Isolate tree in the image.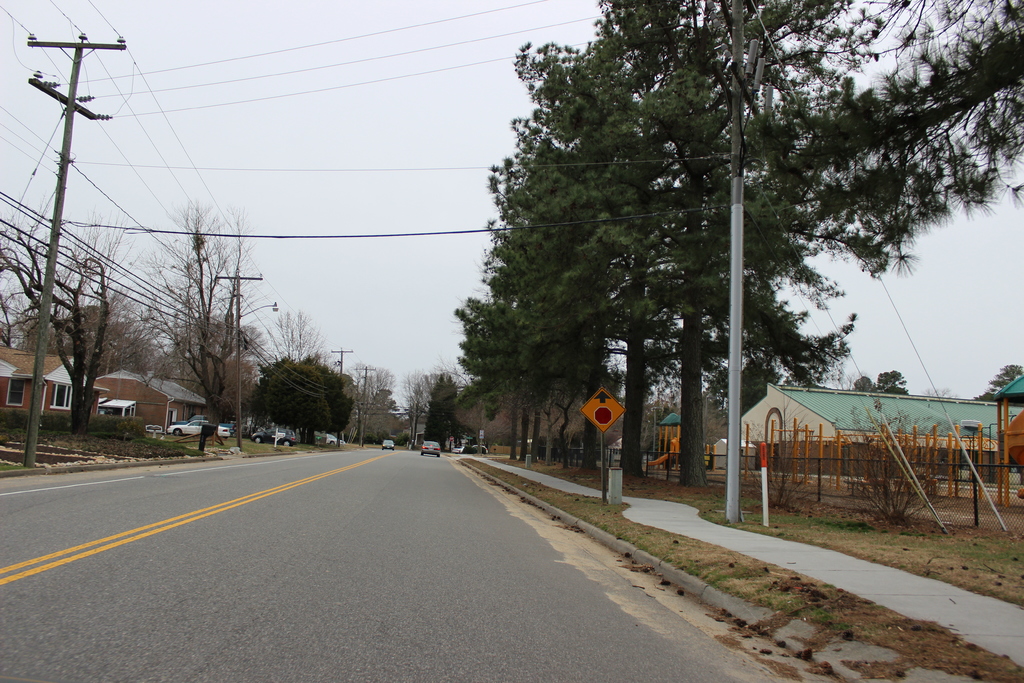
Isolated region: left=255, top=353, right=360, bottom=462.
